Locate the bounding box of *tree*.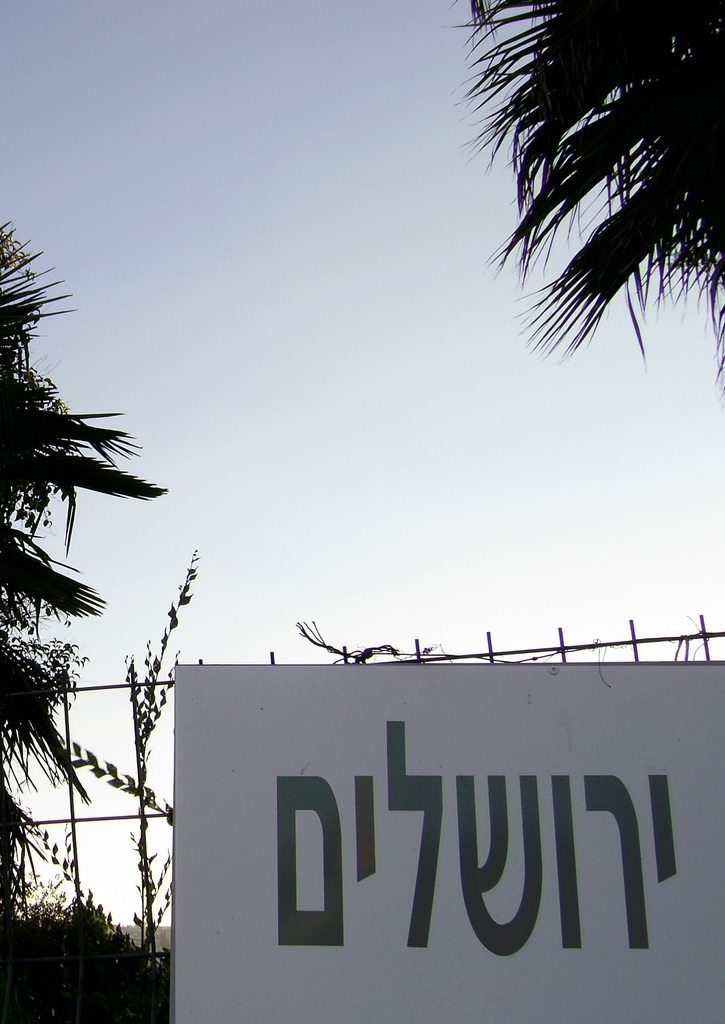
Bounding box: x1=451 y1=0 x2=724 y2=424.
